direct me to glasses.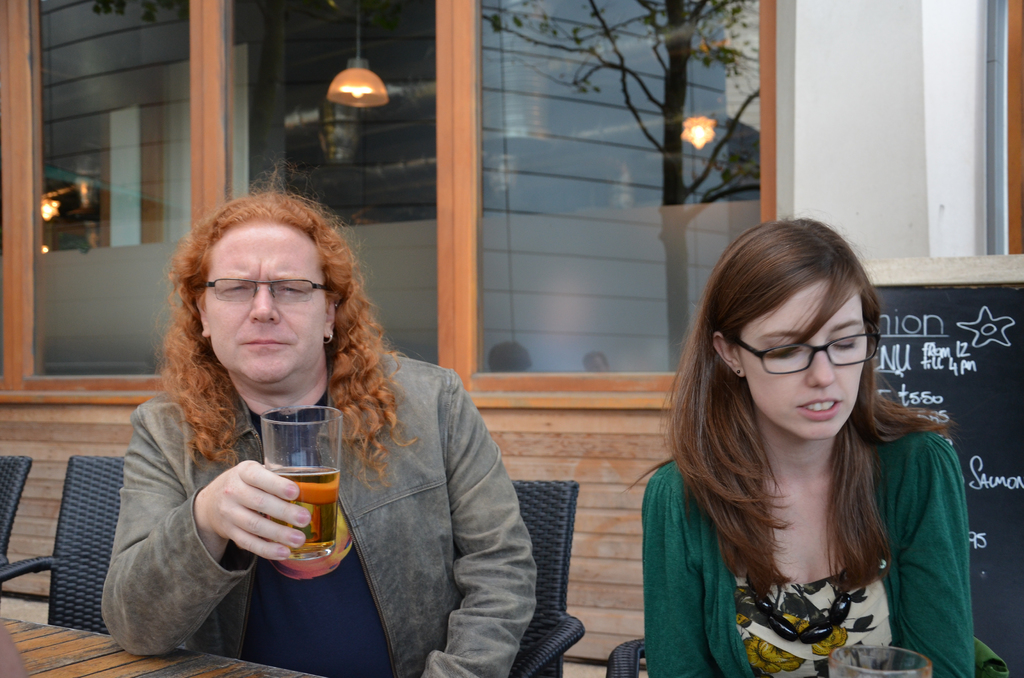
Direction: x1=736 y1=335 x2=868 y2=388.
